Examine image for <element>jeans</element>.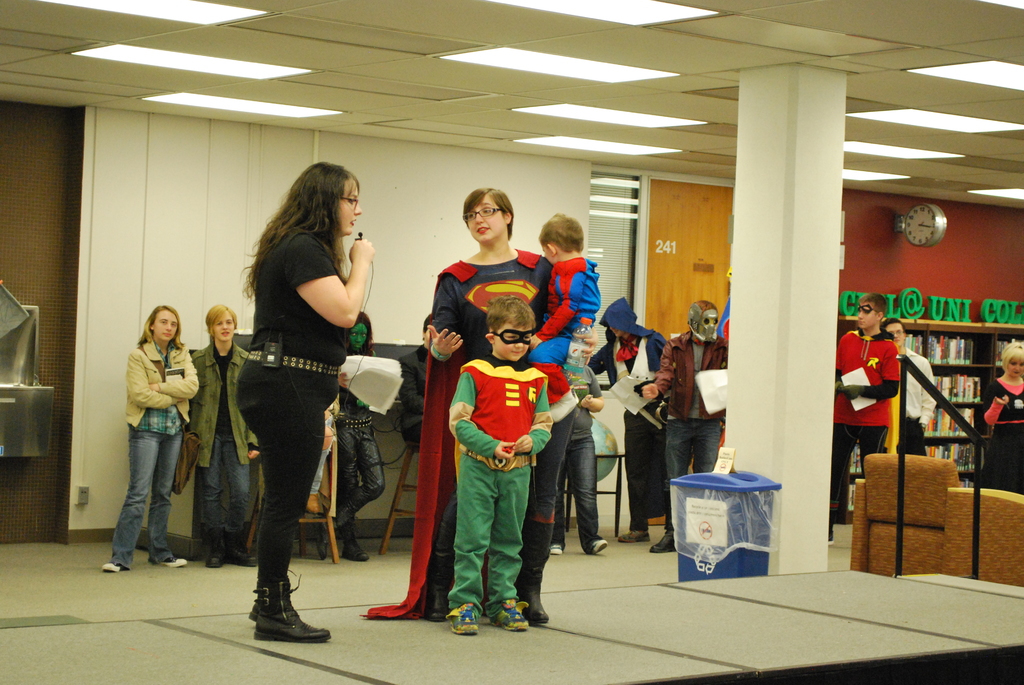
Examination result: {"x1": 108, "y1": 415, "x2": 179, "y2": 569}.
